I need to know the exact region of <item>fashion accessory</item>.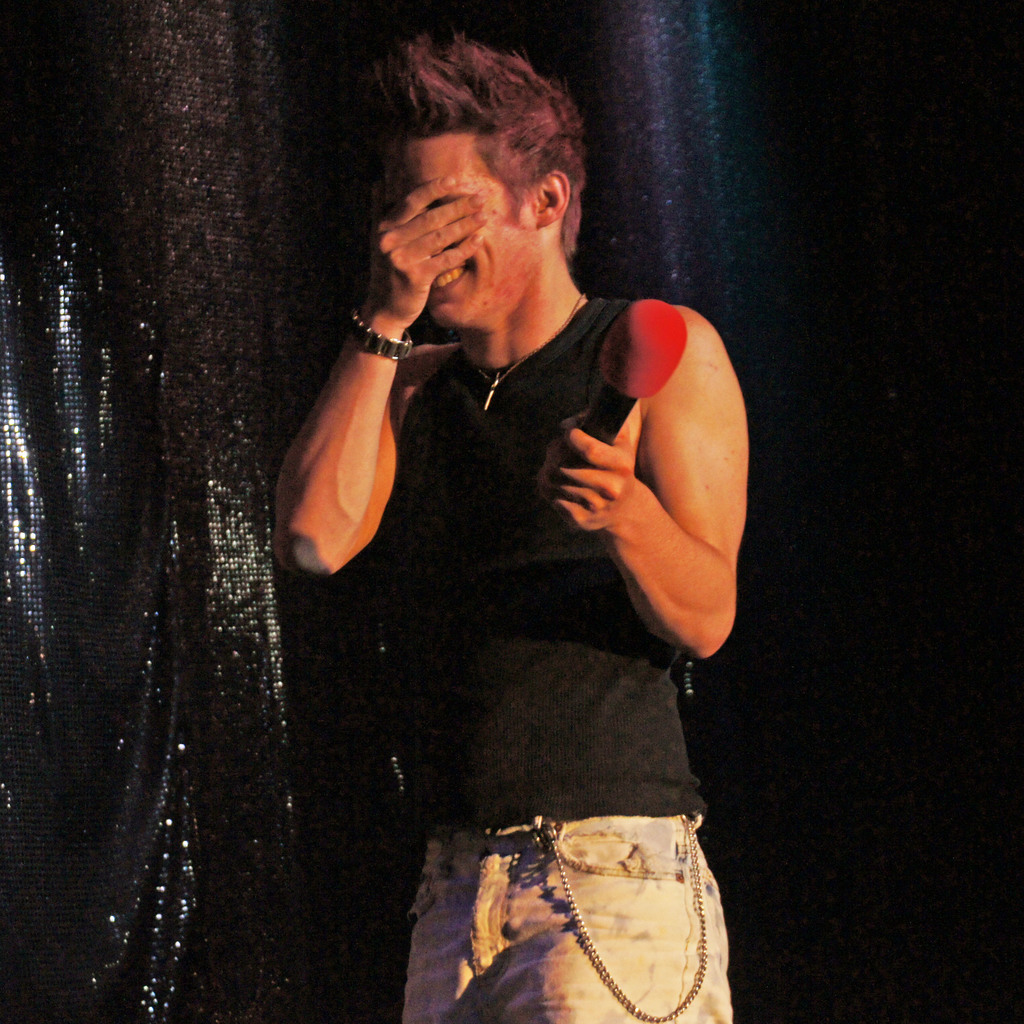
Region: box(345, 305, 412, 364).
